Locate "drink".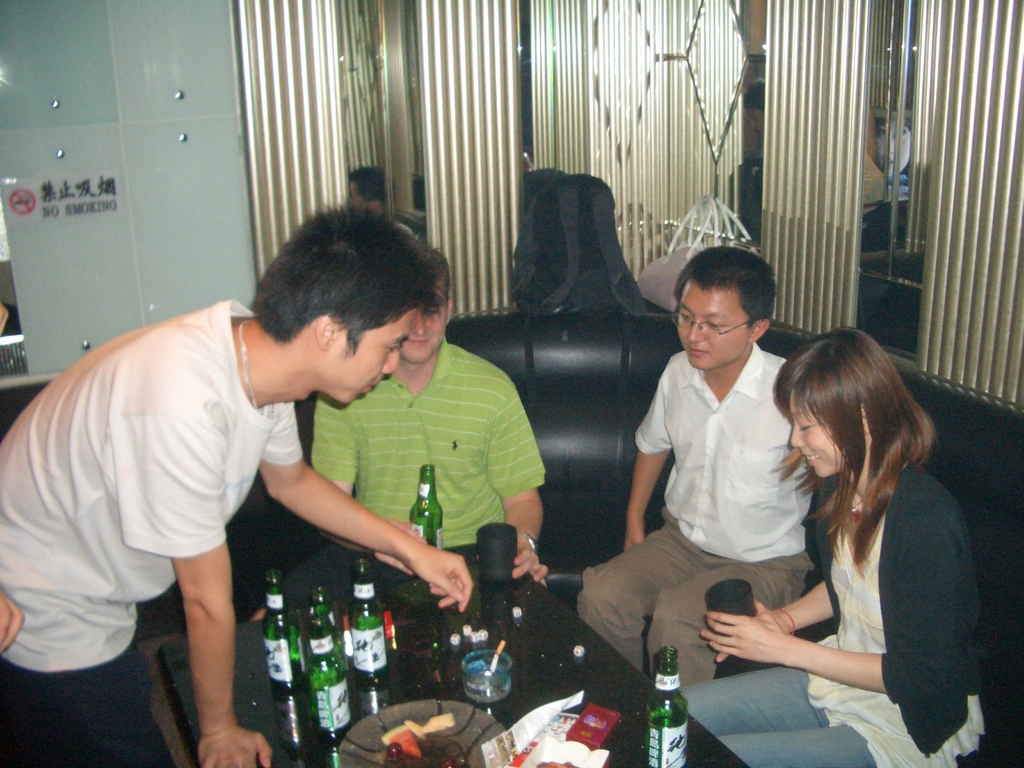
Bounding box: <box>644,712,691,767</box>.
